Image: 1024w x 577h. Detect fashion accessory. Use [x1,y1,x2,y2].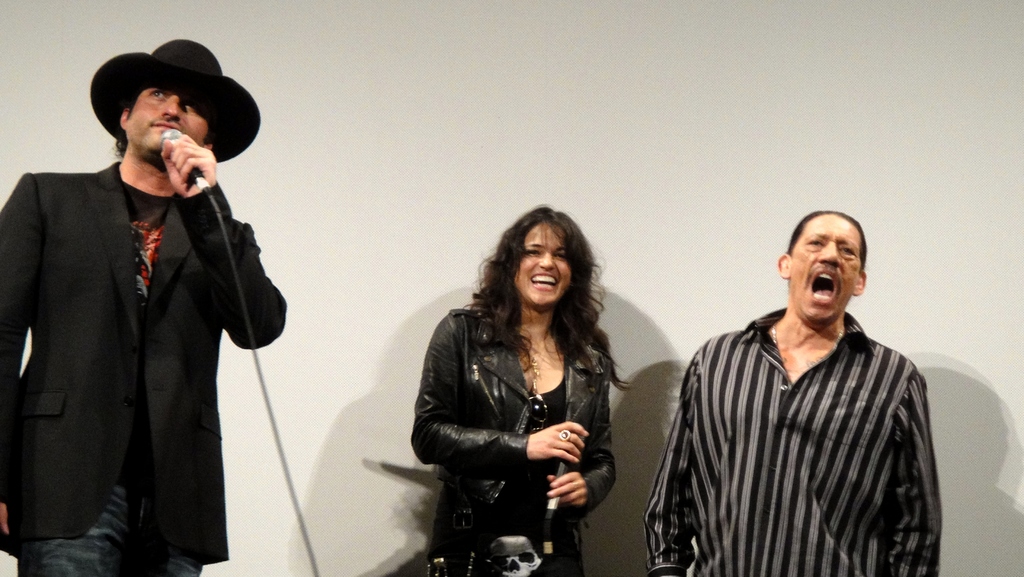
[527,391,551,435].
